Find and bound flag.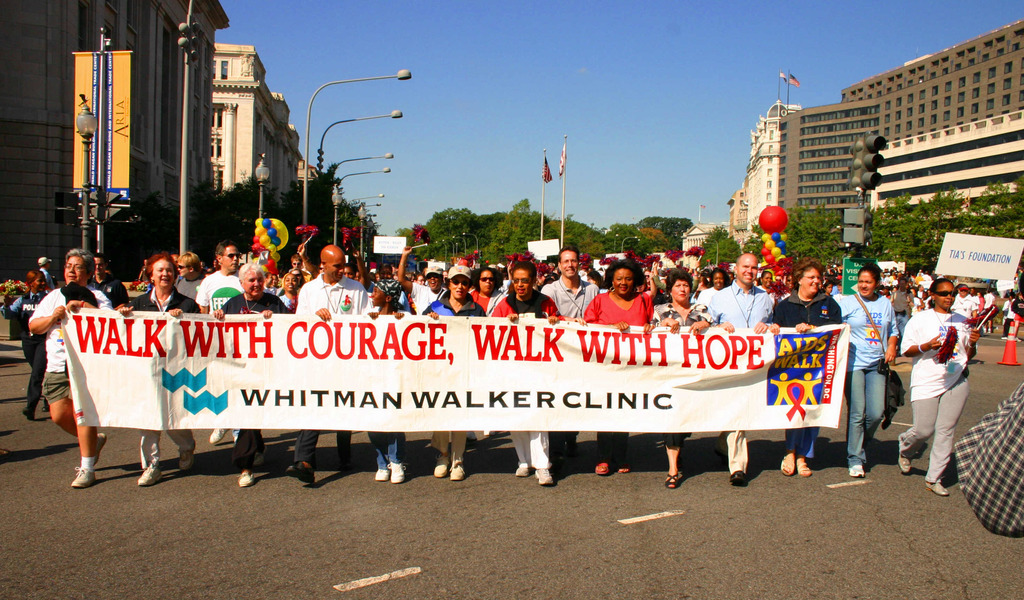
Bound: [532,262,557,283].
